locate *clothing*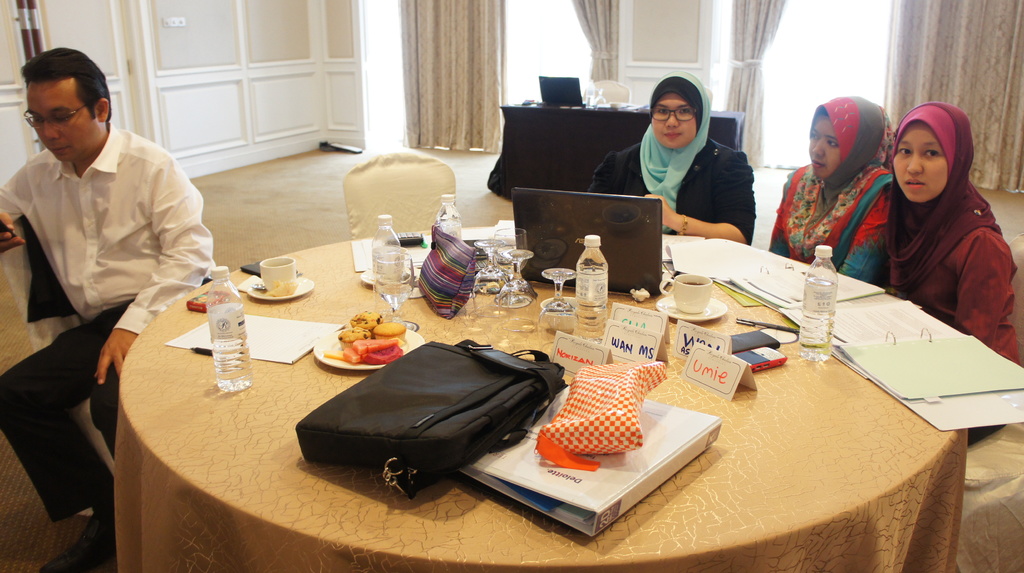
(left=591, top=71, right=751, bottom=243)
